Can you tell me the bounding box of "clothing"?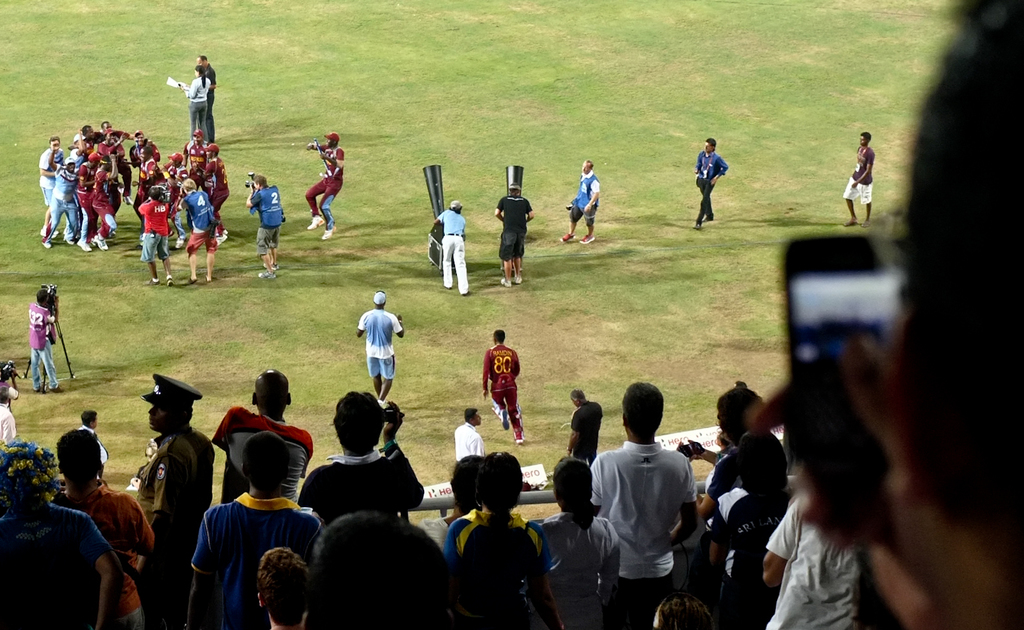
[left=128, top=427, right=228, bottom=629].
